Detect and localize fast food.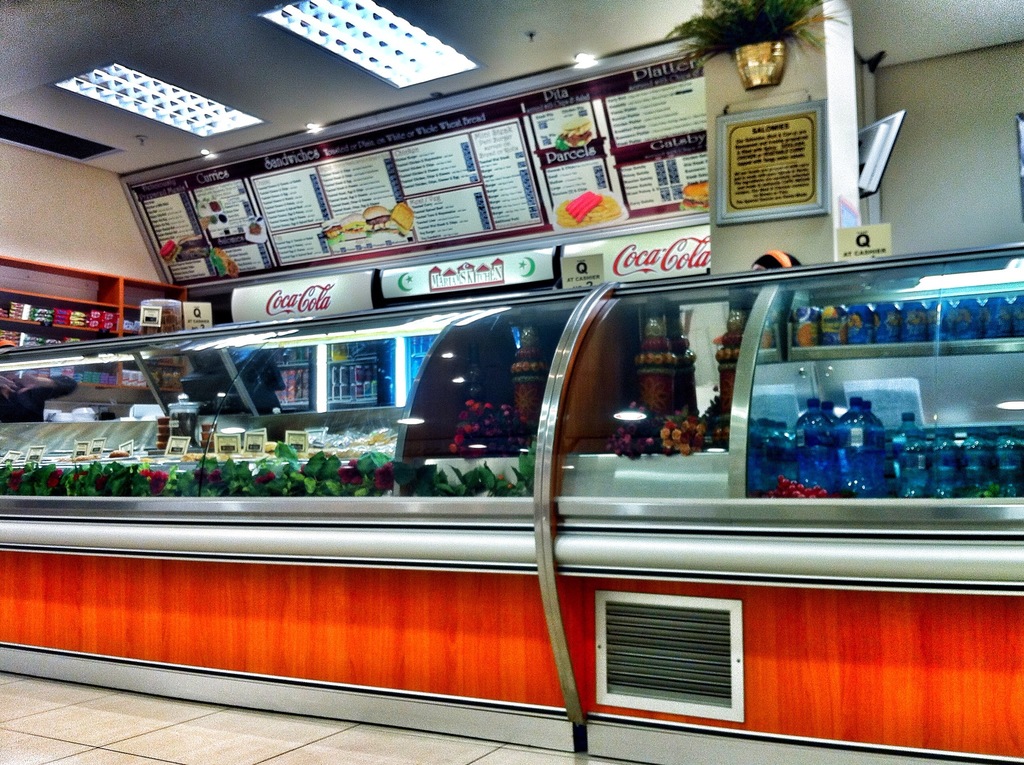
Localized at x1=182 y1=241 x2=211 y2=259.
